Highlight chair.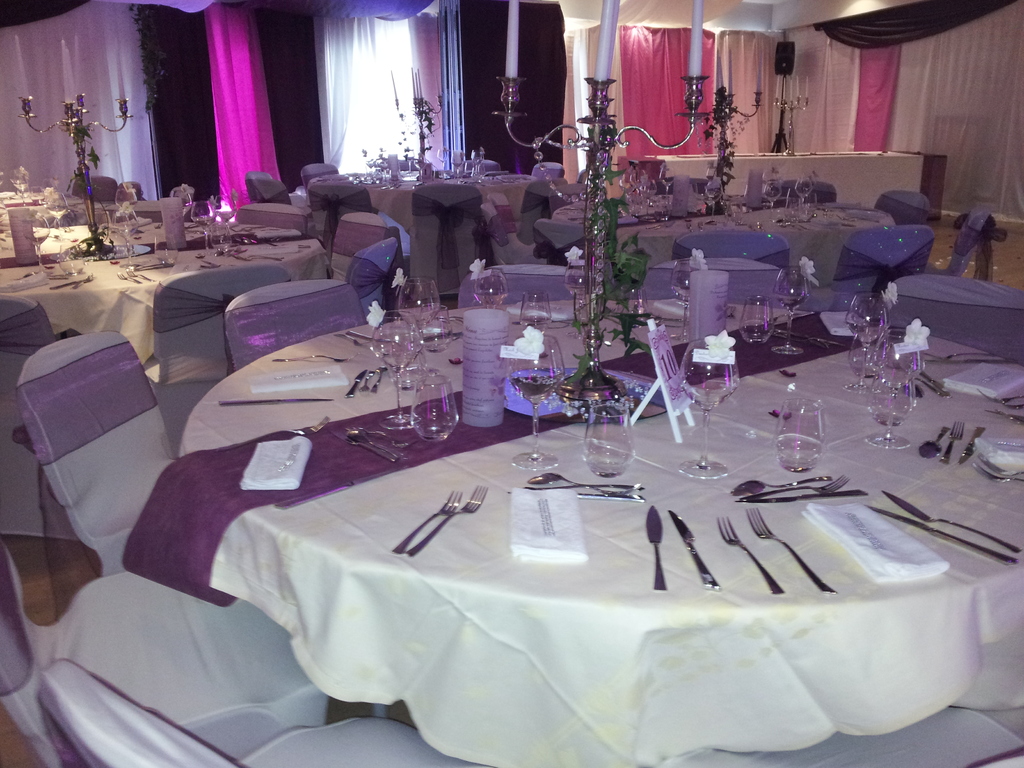
Highlighted region: 406/182/493/298.
